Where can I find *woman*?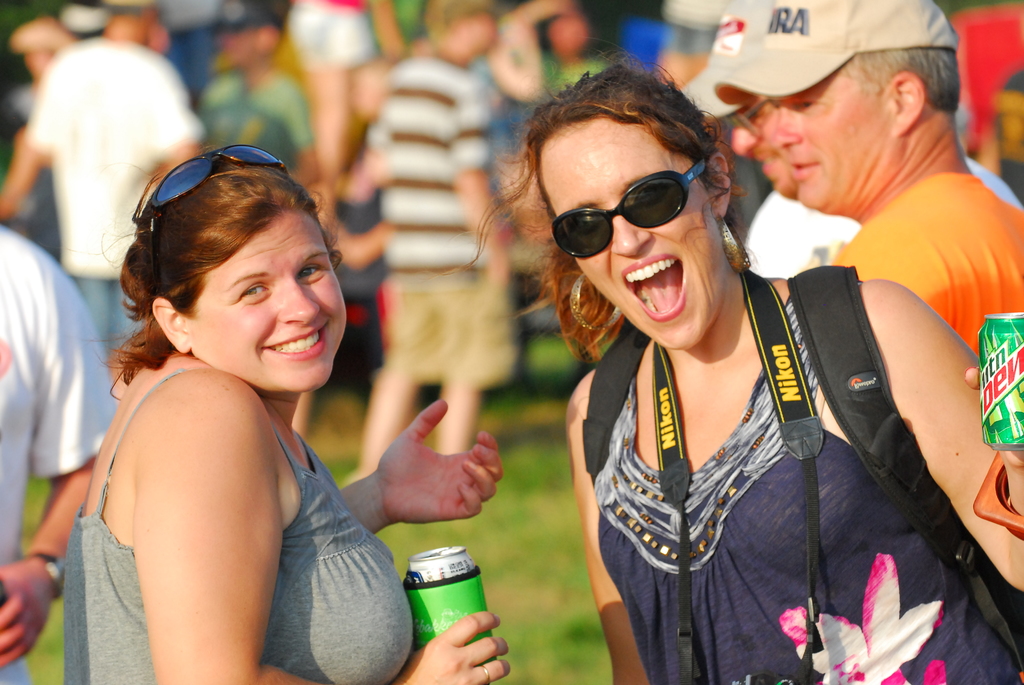
You can find it at (460,76,984,679).
